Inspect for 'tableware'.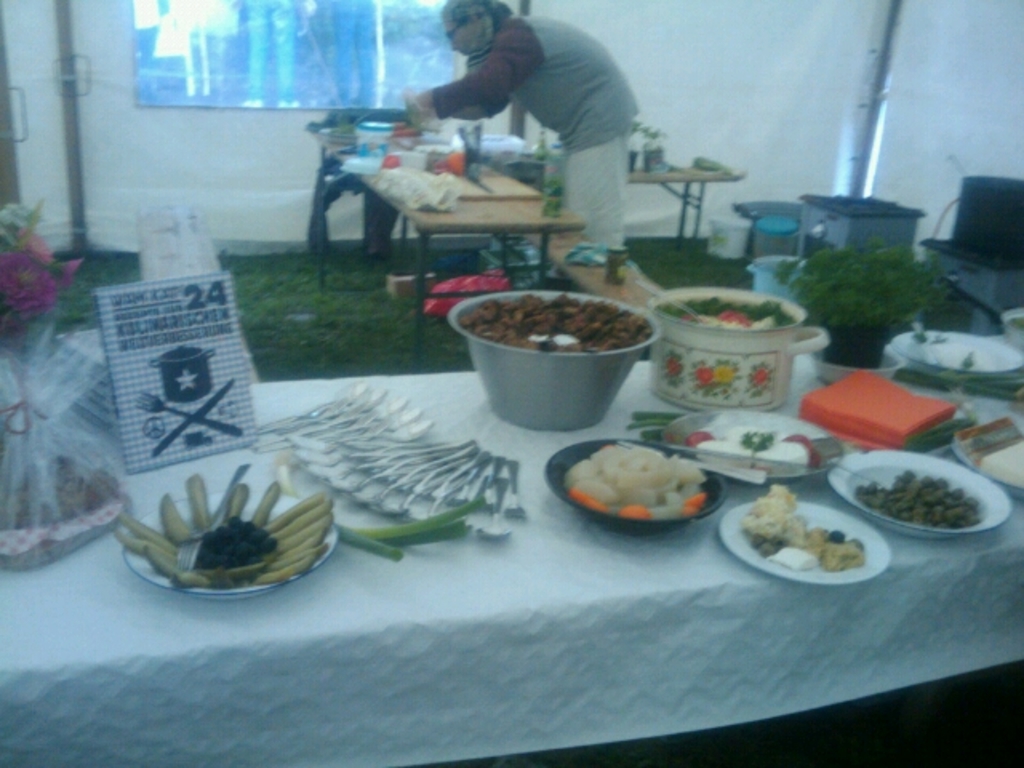
Inspection: (122,493,334,597).
